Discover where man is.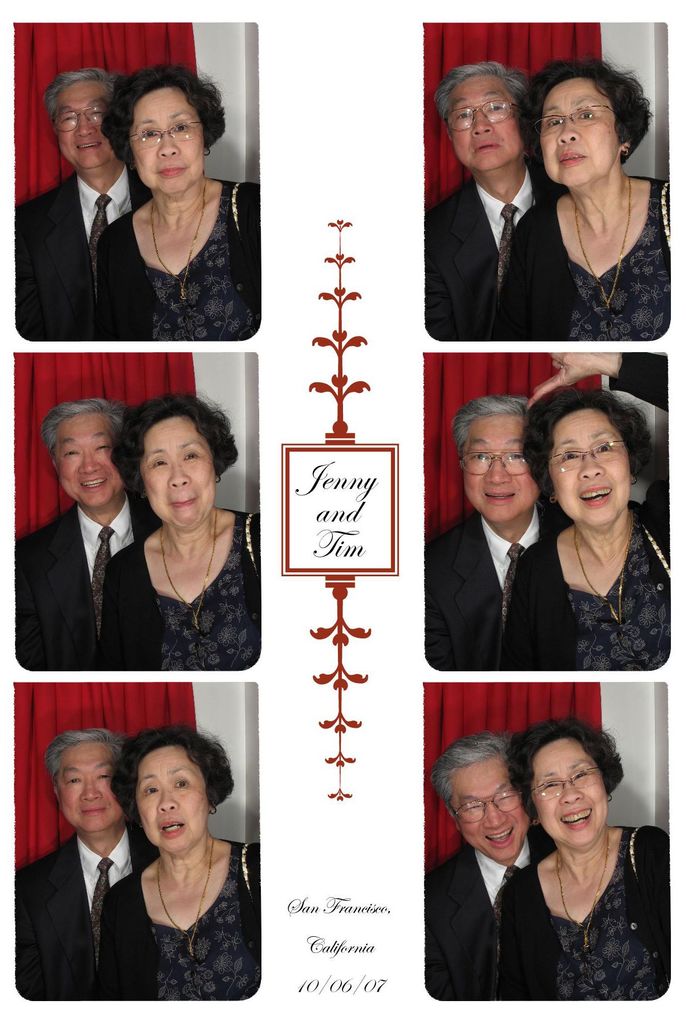
Discovered at bbox=[427, 734, 560, 1000].
